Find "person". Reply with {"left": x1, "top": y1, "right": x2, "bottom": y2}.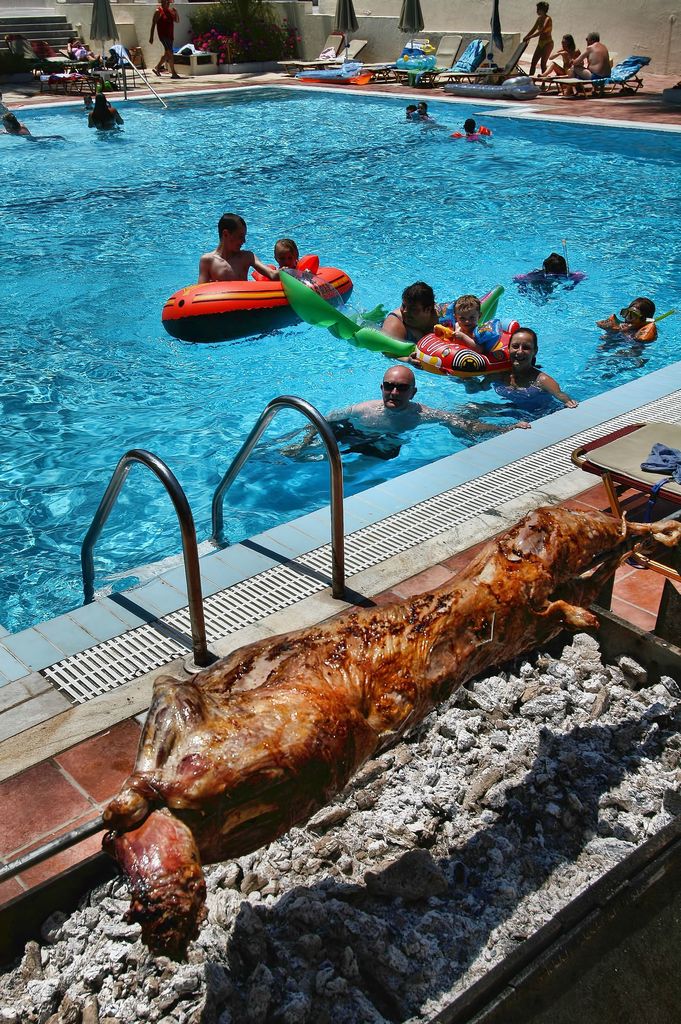
{"left": 296, "top": 364, "right": 527, "bottom": 458}.
